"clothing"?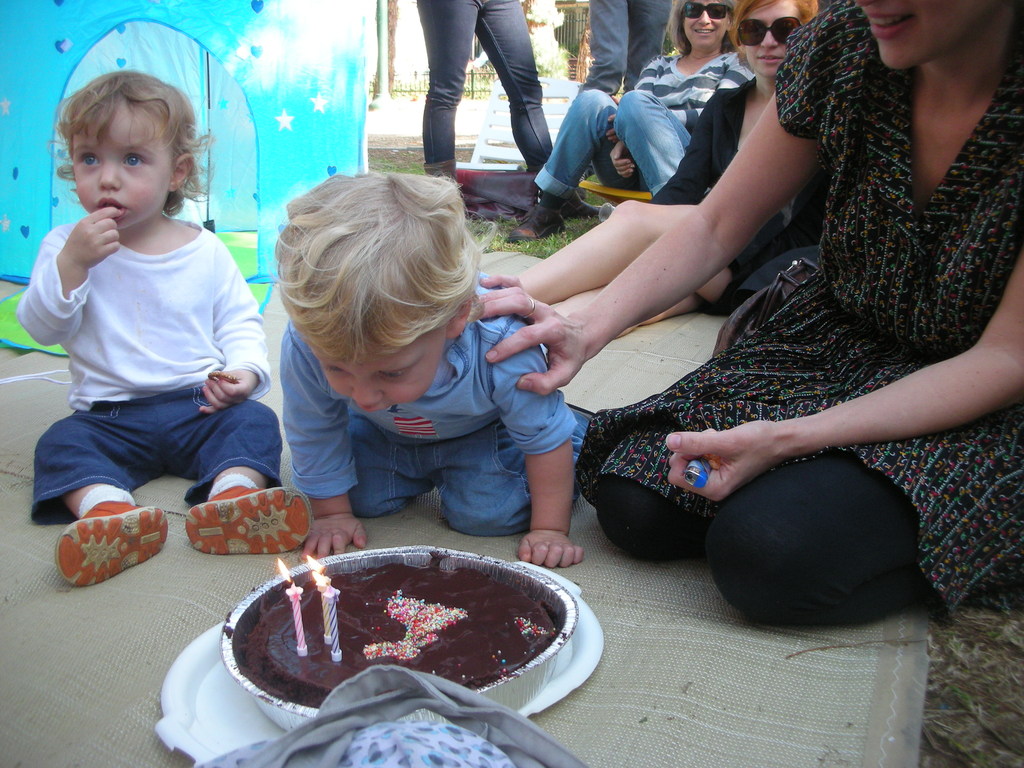
(578, 0, 668, 88)
